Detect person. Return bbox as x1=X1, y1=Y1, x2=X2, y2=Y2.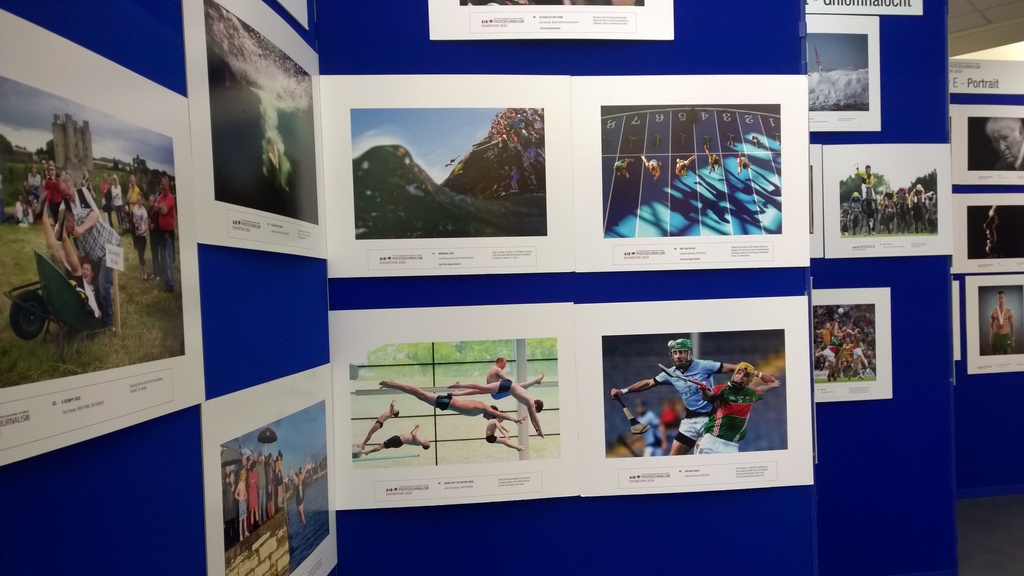
x1=982, y1=202, x2=1012, y2=263.
